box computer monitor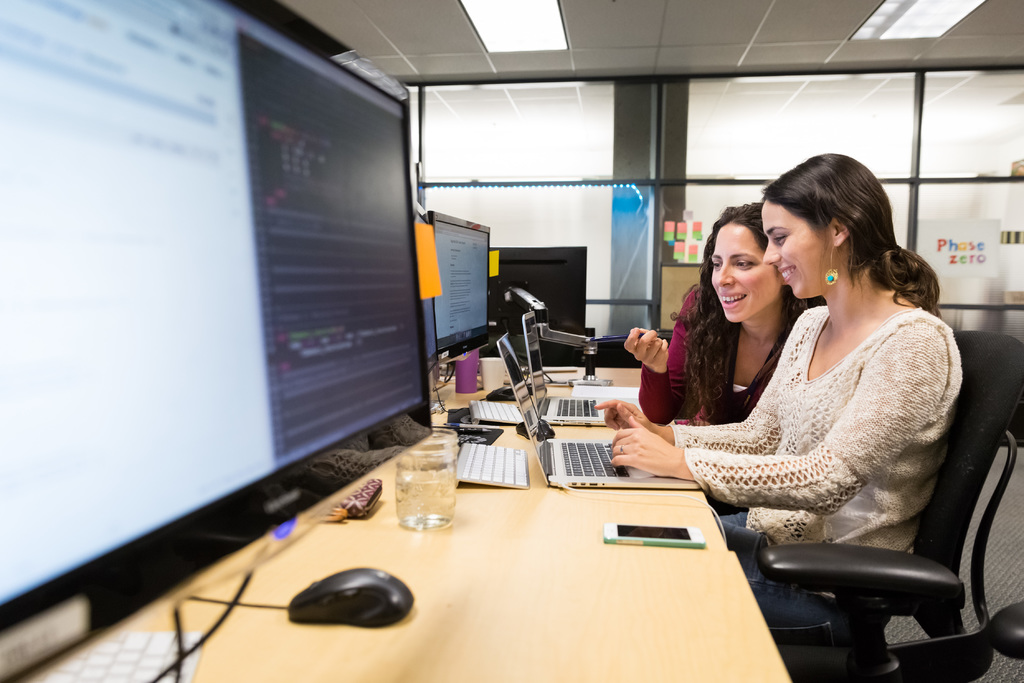
[left=0, top=0, right=433, bottom=682]
